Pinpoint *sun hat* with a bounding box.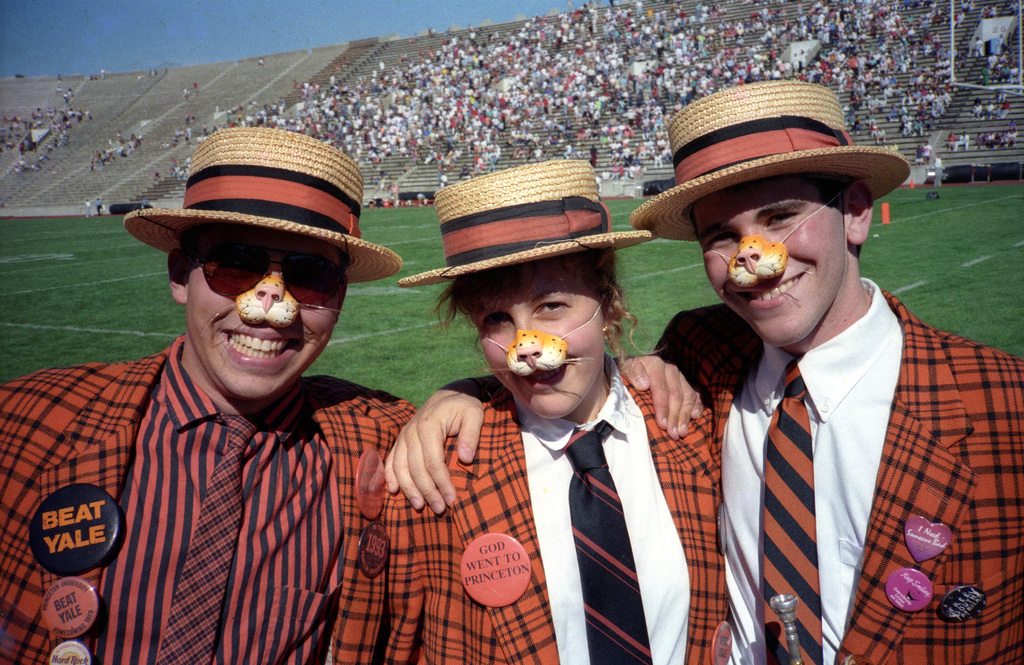
box=[120, 126, 400, 286].
